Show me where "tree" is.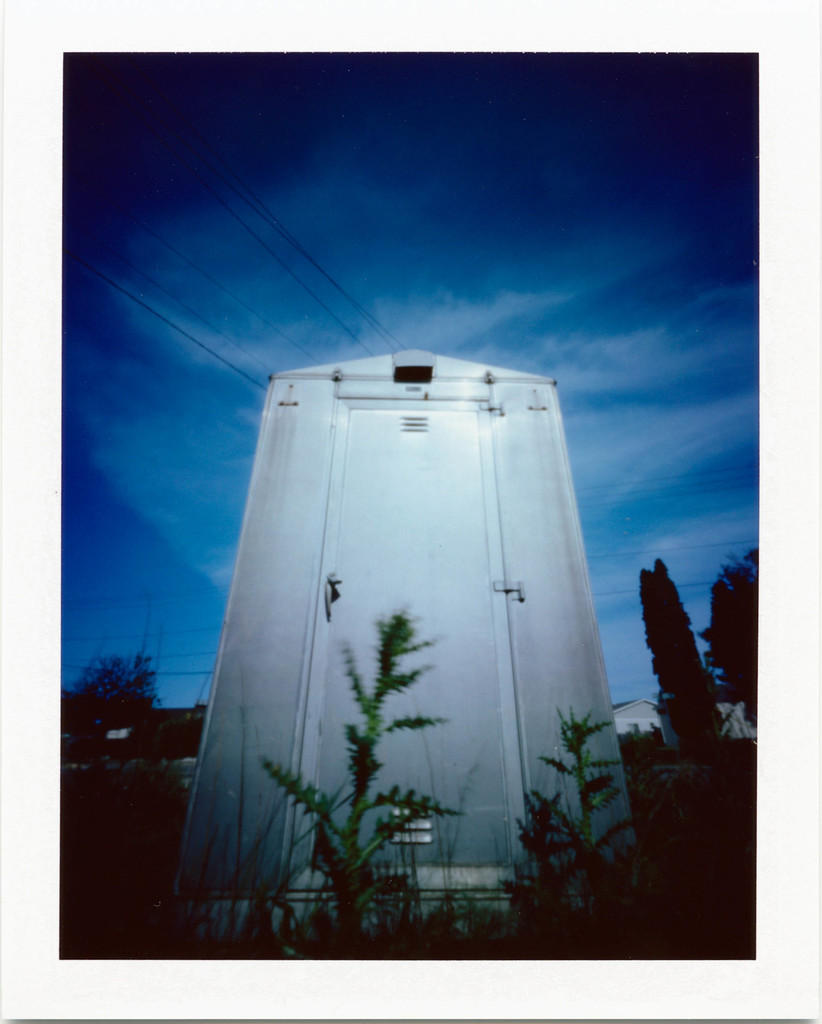
"tree" is at [left=638, top=560, right=757, bottom=903].
